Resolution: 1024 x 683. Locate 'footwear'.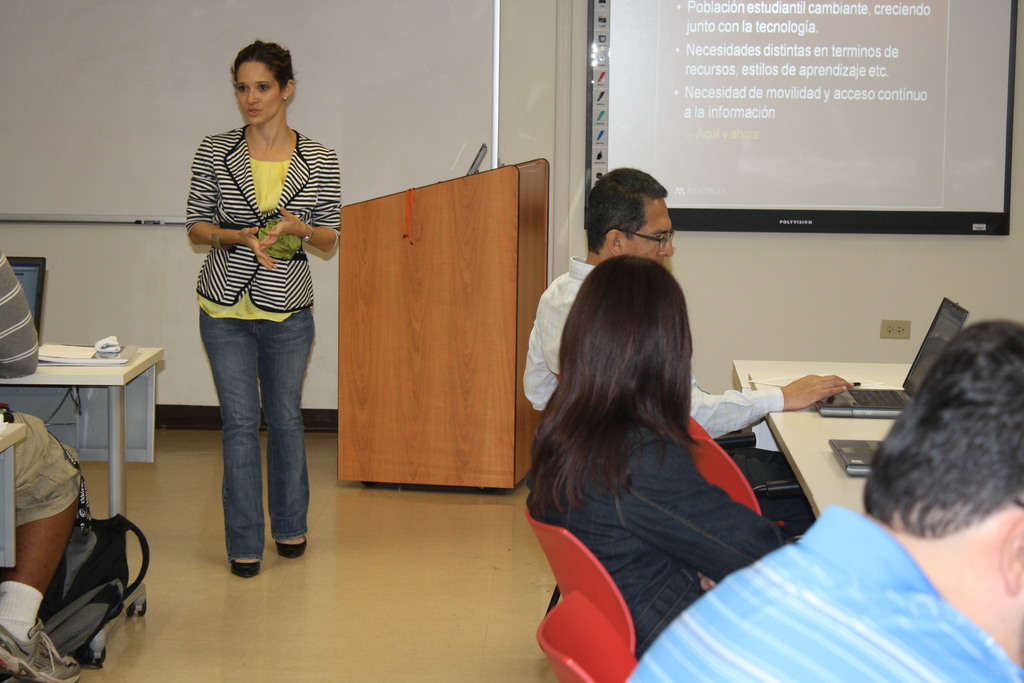
(275,538,307,559).
